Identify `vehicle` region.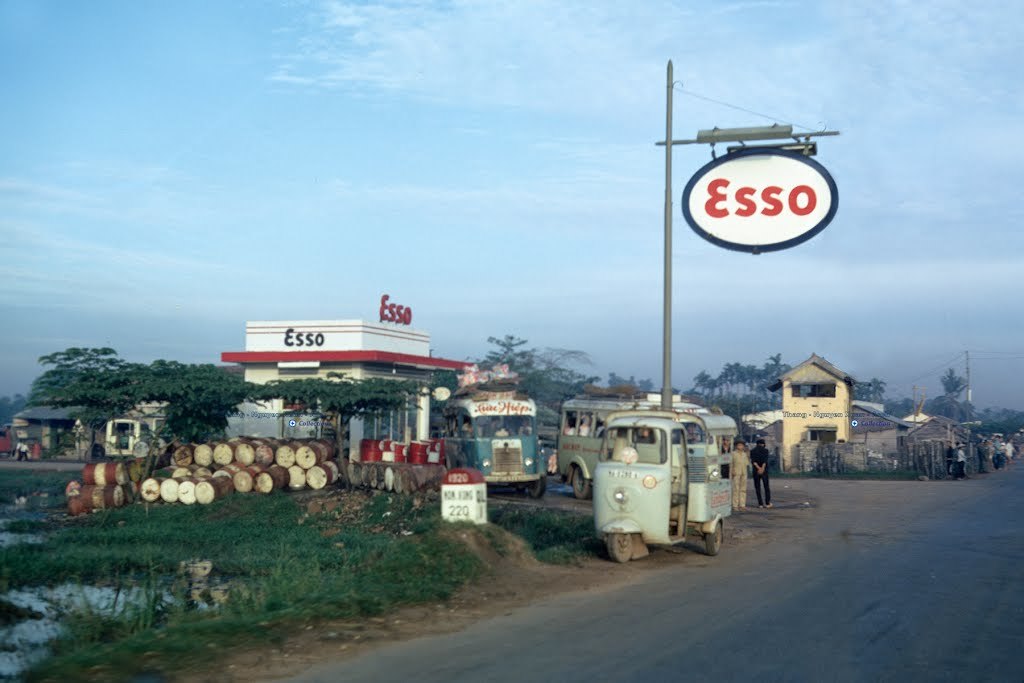
Region: box=[441, 384, 549, 503].
